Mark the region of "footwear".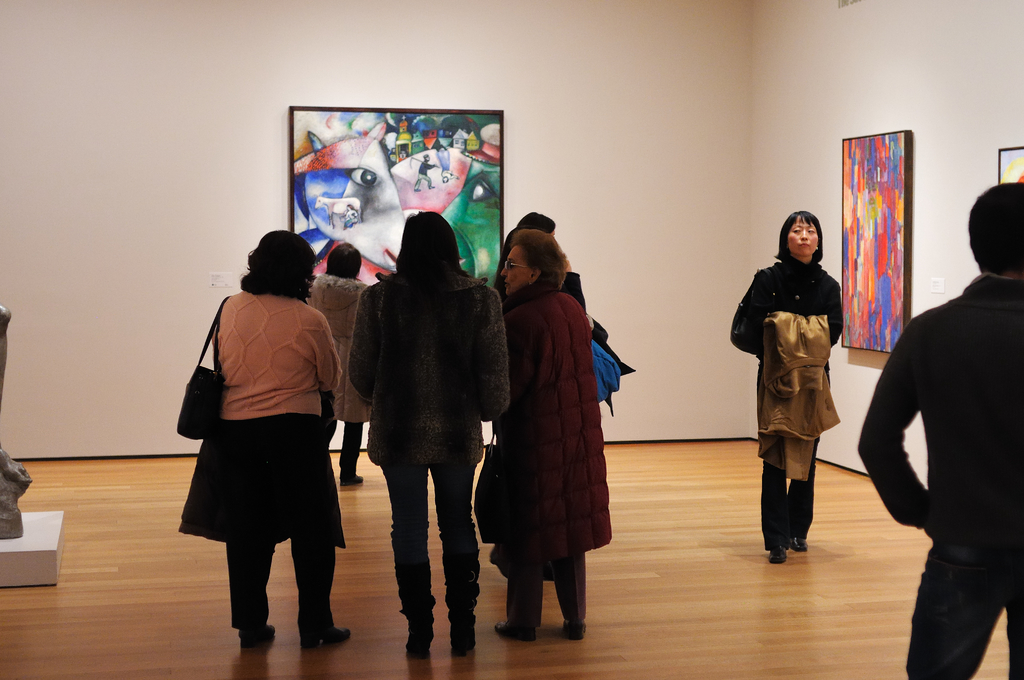
Region: {"x1": 790, "y1": 534, "x2": 809, "y2": 554}.
